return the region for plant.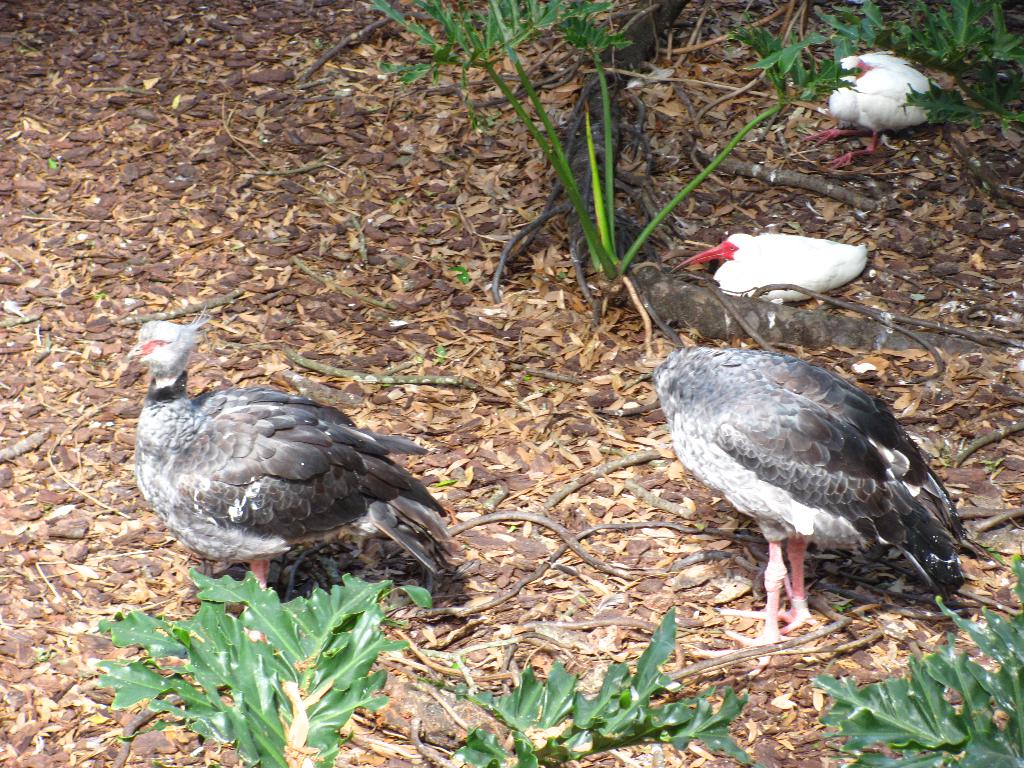
detection(801, 612, 1016, 758).
